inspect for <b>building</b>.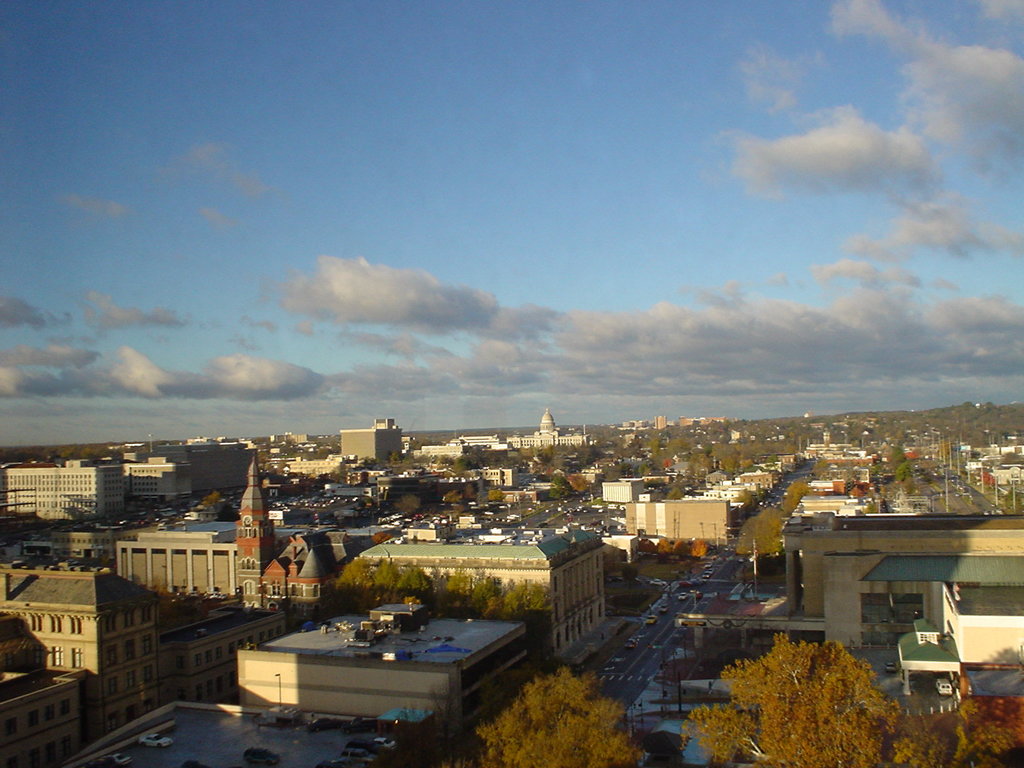
Inspection: locate(235, 454, 326, 598).
